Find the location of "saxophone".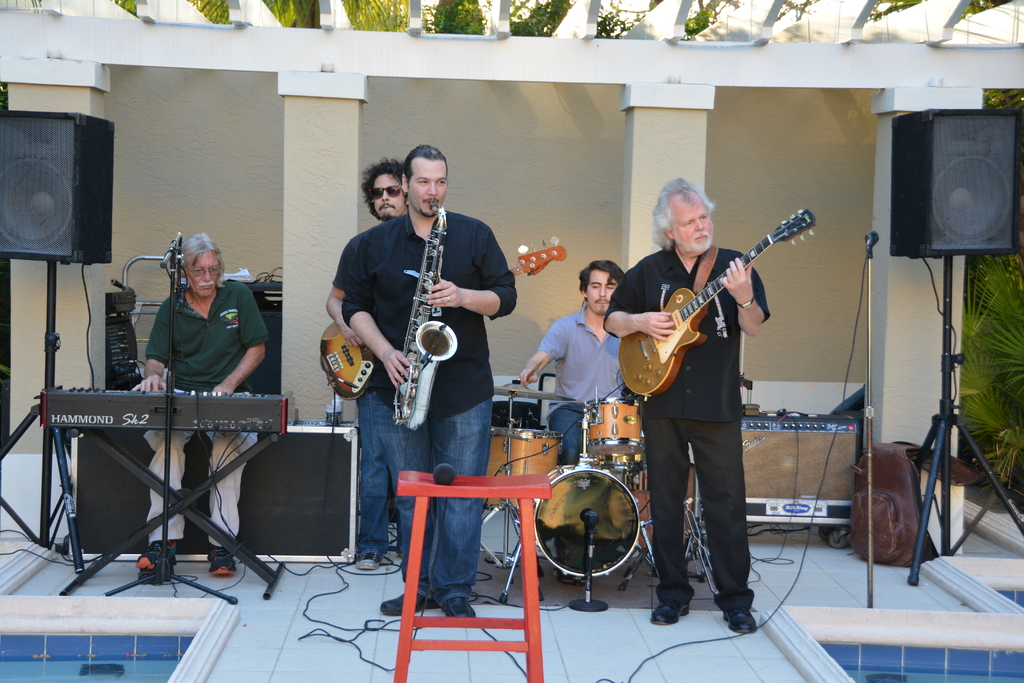
Location: (388, 198, 459, 436).
